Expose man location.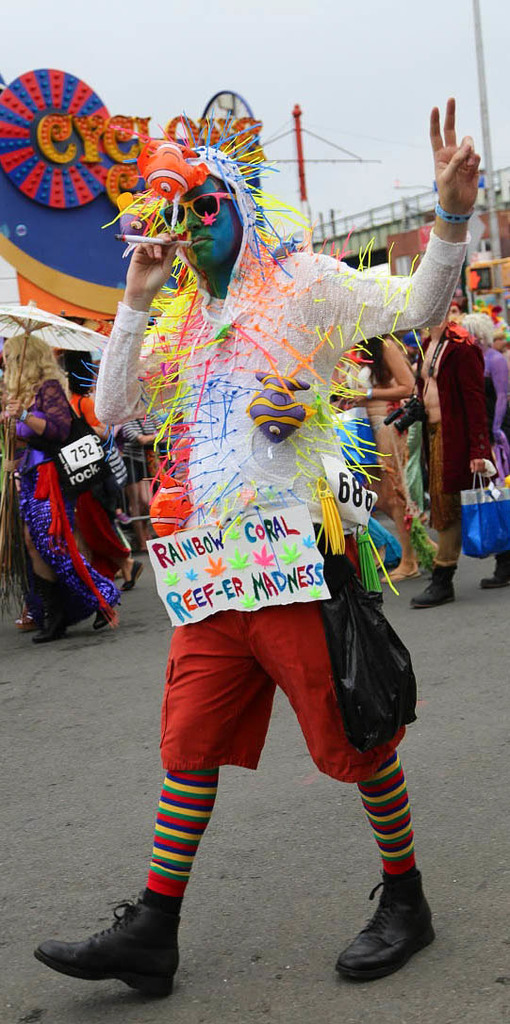
Exposed at box(76, 124, 436, 955).
